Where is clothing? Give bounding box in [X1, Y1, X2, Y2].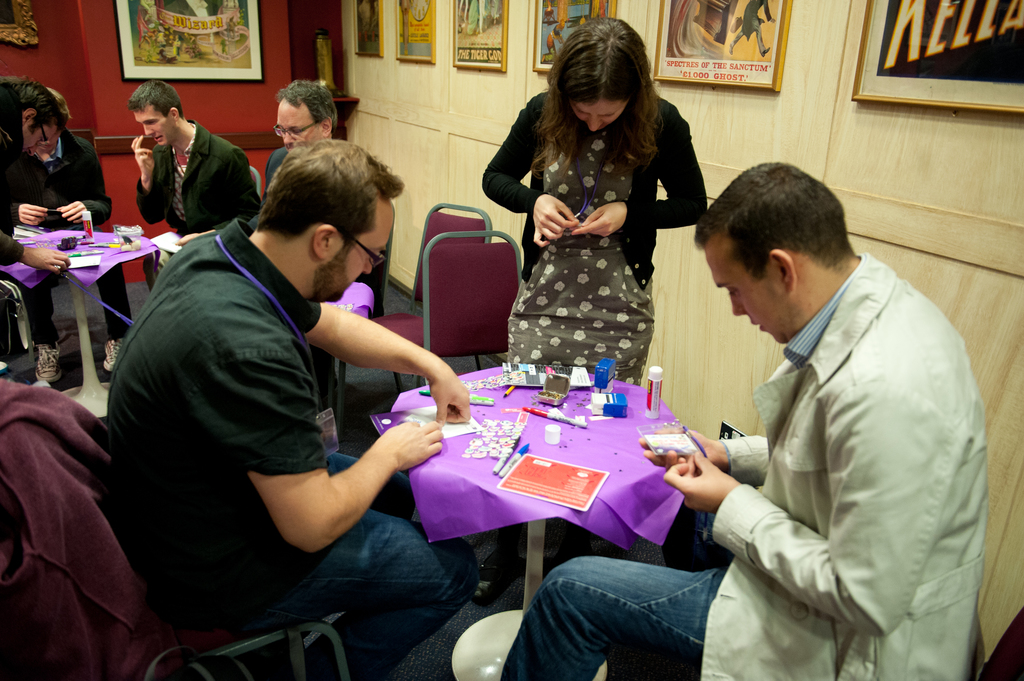
[0, 82, 36, 233].
